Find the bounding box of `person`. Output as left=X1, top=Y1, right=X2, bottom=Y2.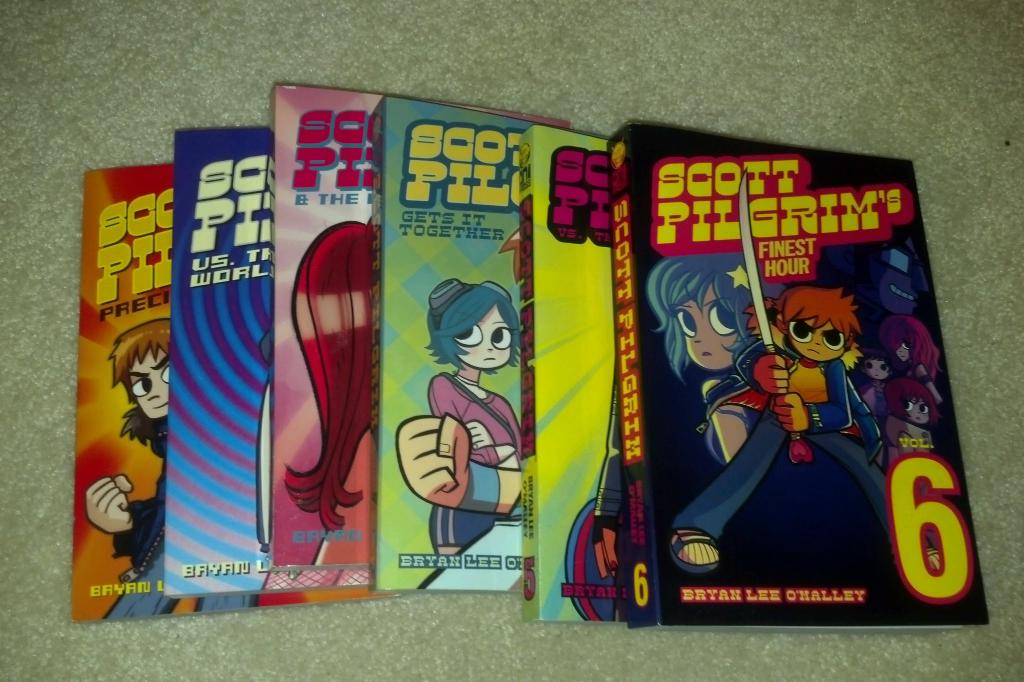
left=648, top=244, right=779, bottom=467.
